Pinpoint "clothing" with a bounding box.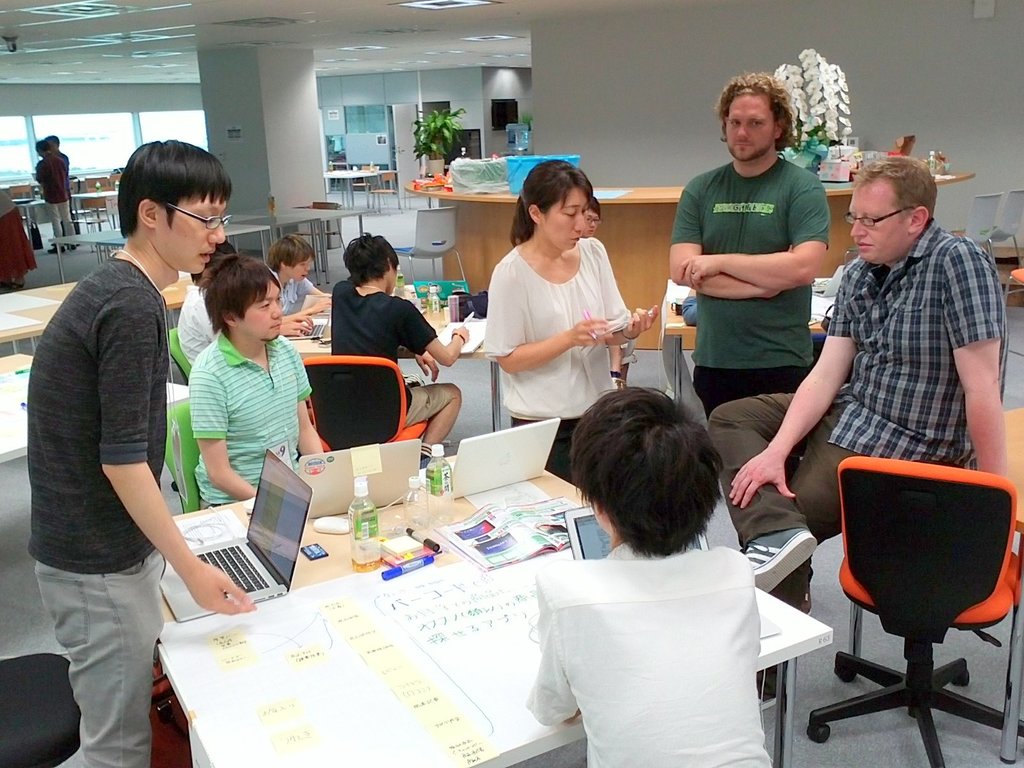
(35, 154, 76, 249).
